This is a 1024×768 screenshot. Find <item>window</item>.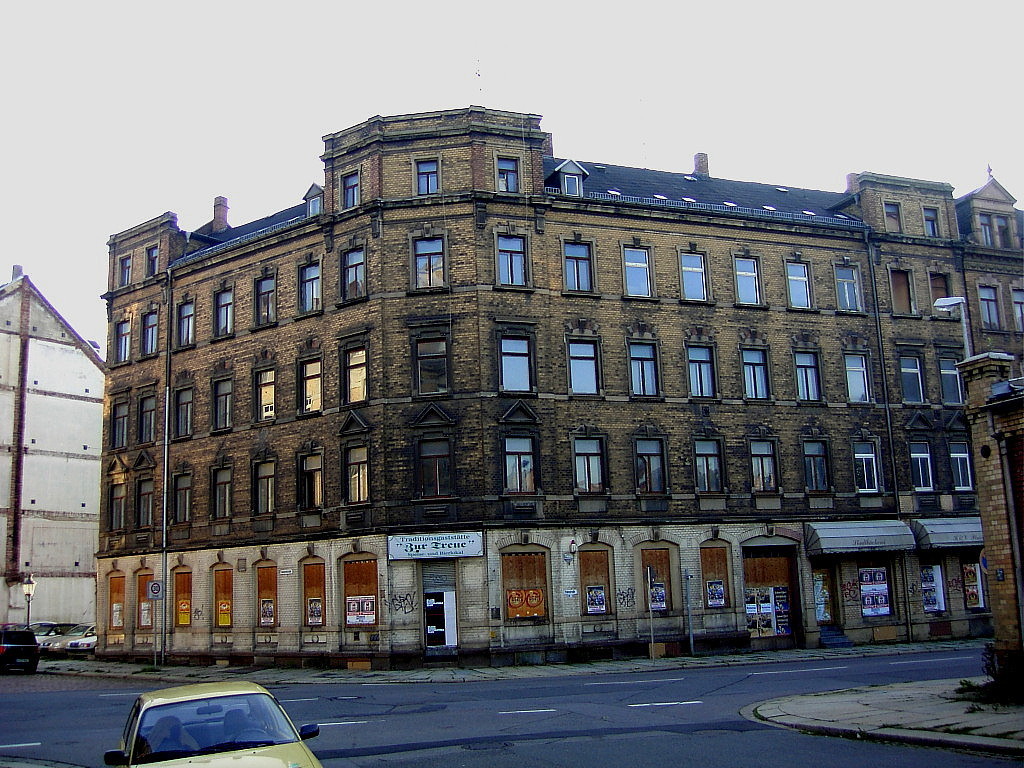
Bounding box: Rect(333, 327, 378, 412).
